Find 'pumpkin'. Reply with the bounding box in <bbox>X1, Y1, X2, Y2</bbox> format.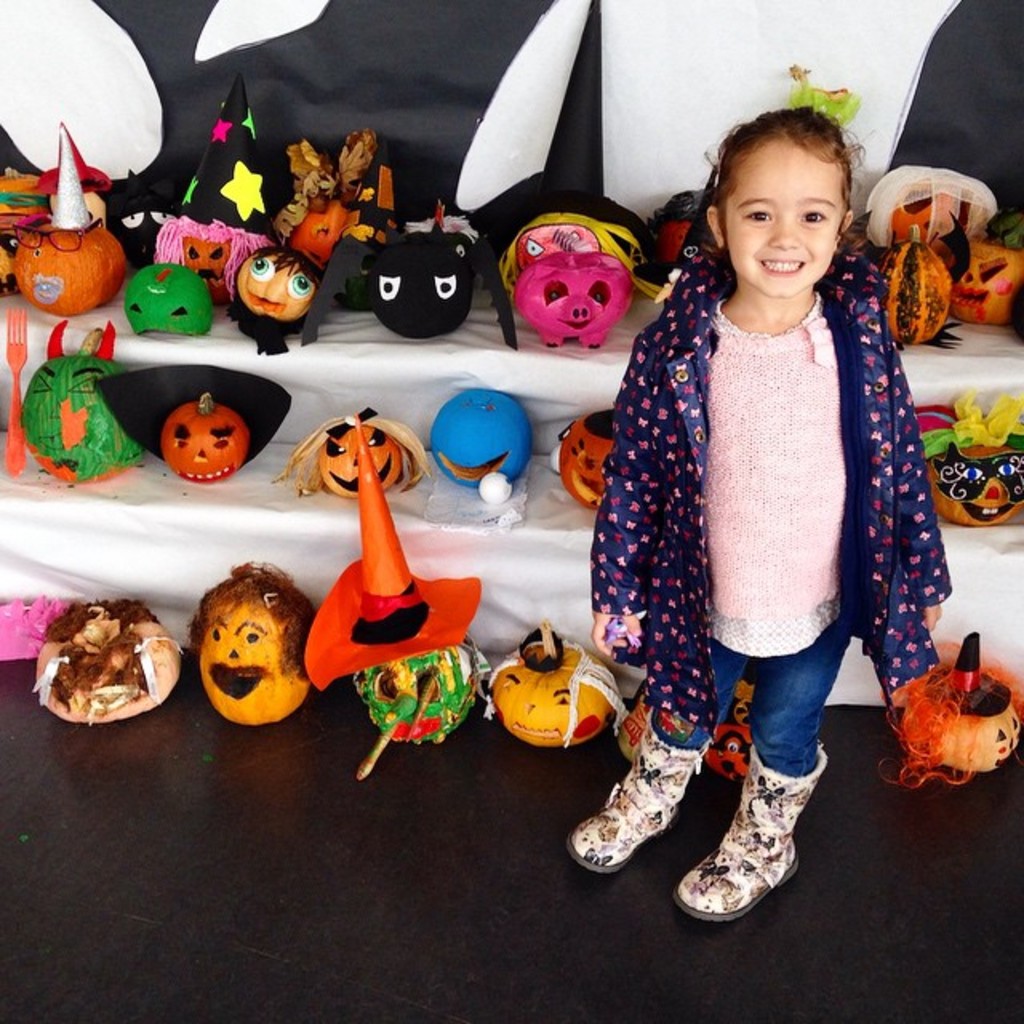
<bbox>354, 638, 475, 746</bbox>.
